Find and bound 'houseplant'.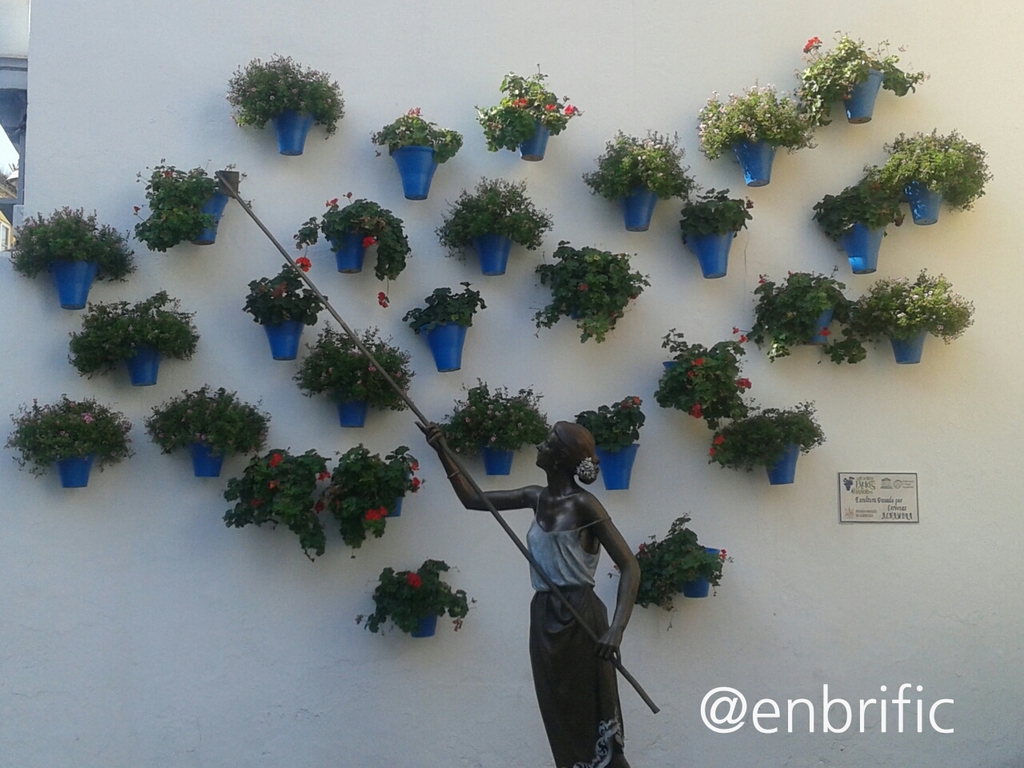
Bound: [143,387,269,477].
